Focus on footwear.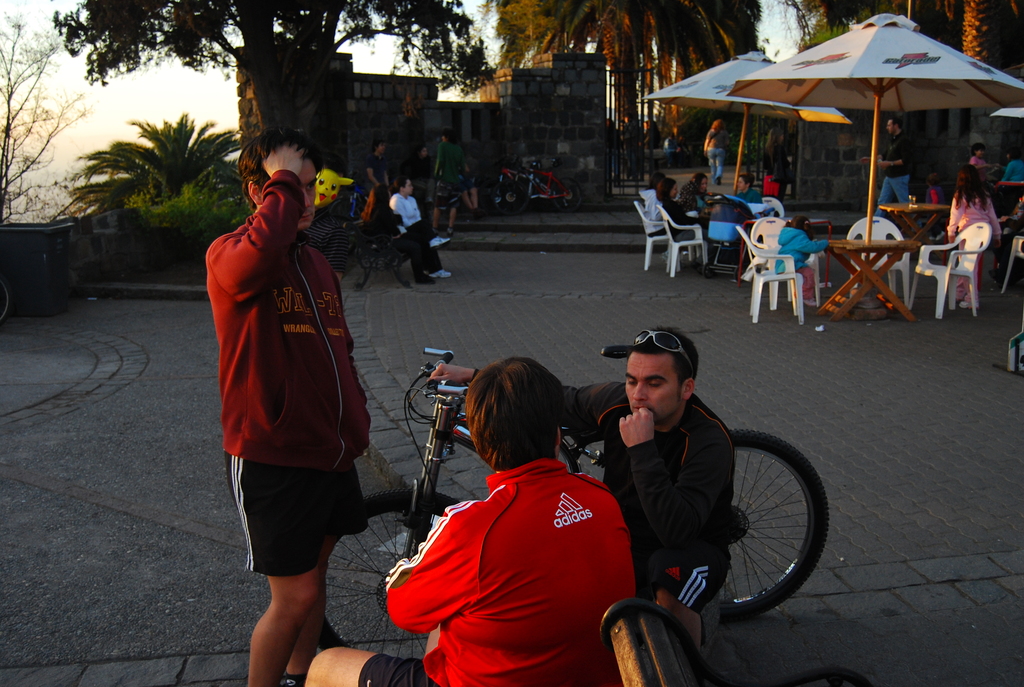
Focused at box(426, 269, 452, 278).
